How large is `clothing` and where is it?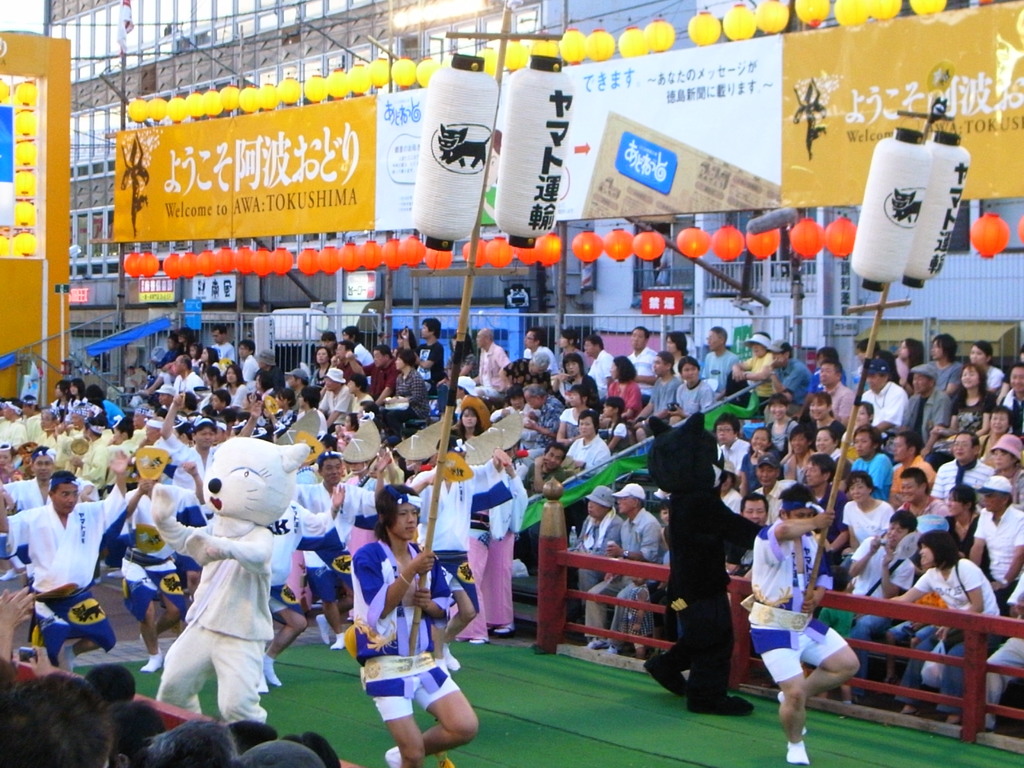
Bounding box: (x1=342, y1=523, x2=466, y2=726).
